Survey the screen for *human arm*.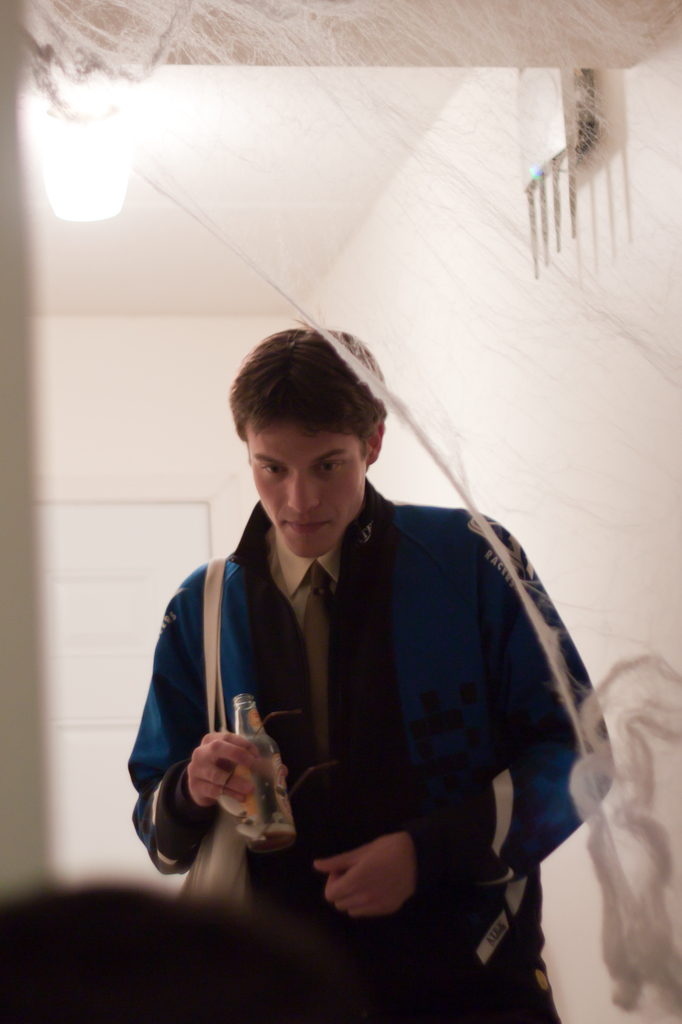
Survey found: {"left": 133, "top": 575, "right": 260, "bottom": 870}.
